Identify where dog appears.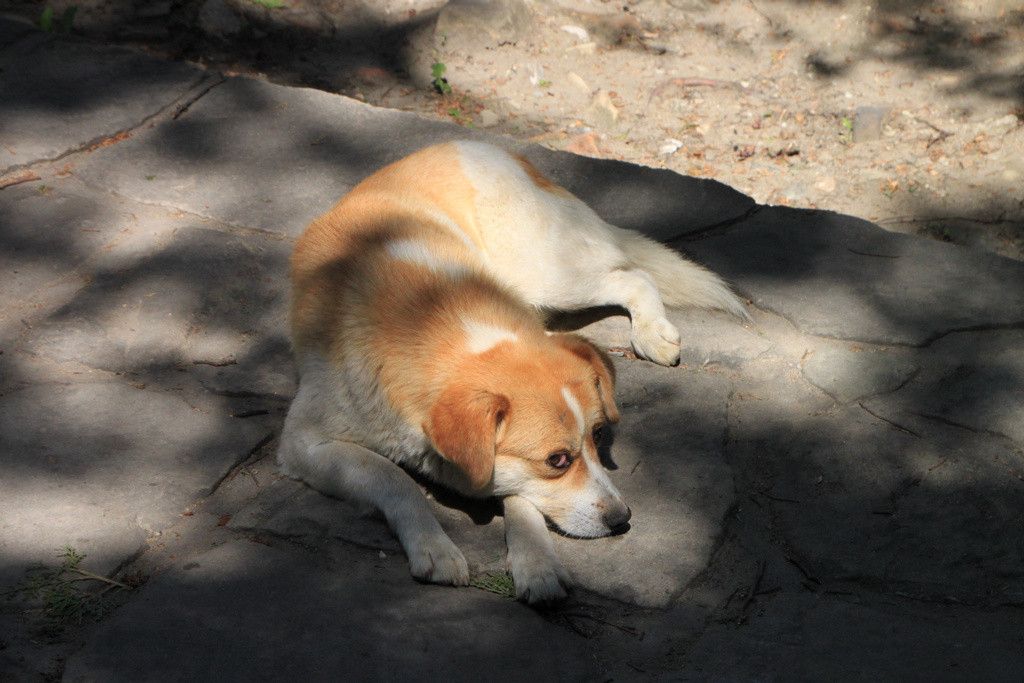
Appears at {"left": 275, "top": 139, "right": 756, "bottom": 615}.
